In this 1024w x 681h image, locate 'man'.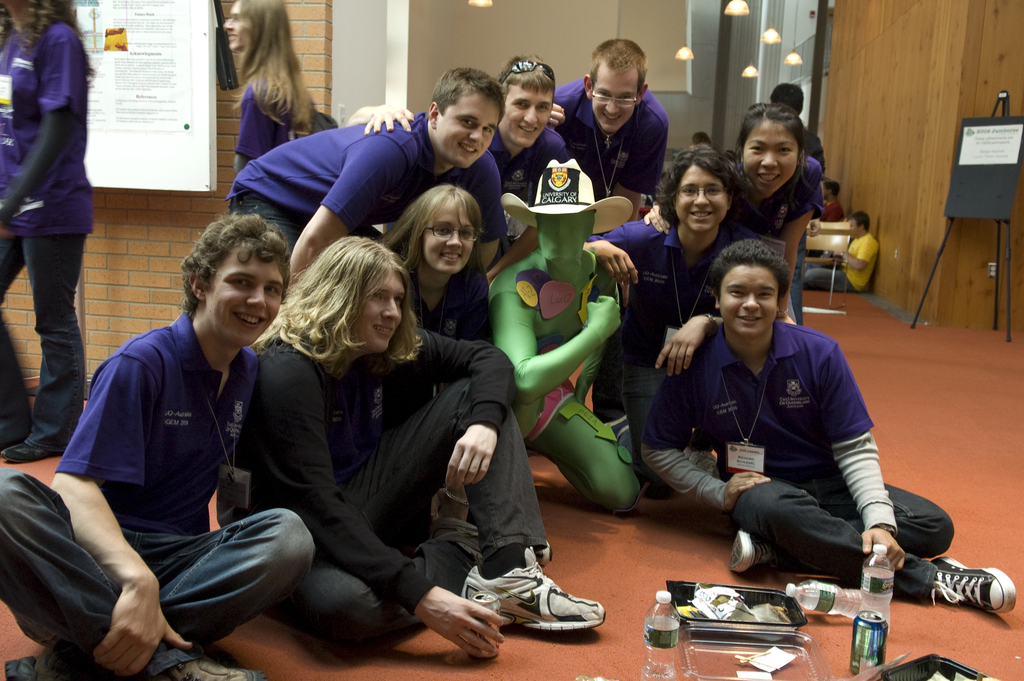
Bounding box: (left=346, top=52, right=571, bottom=288).
